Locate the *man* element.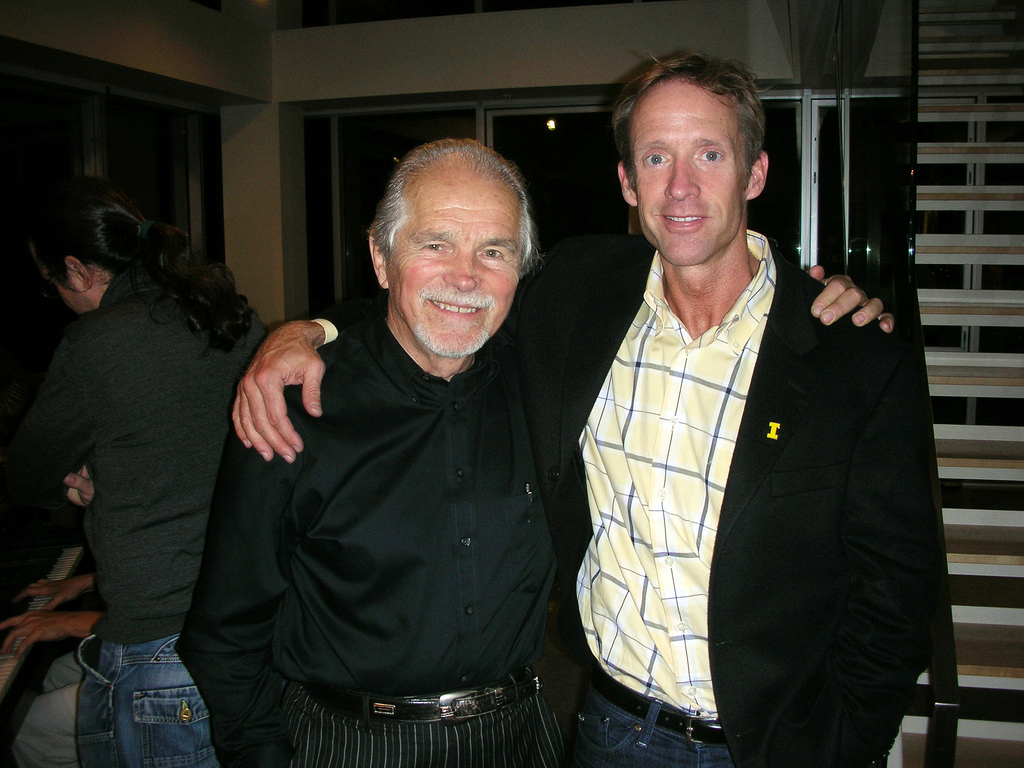
Element bbox: box(11, 175, 274, 767).
